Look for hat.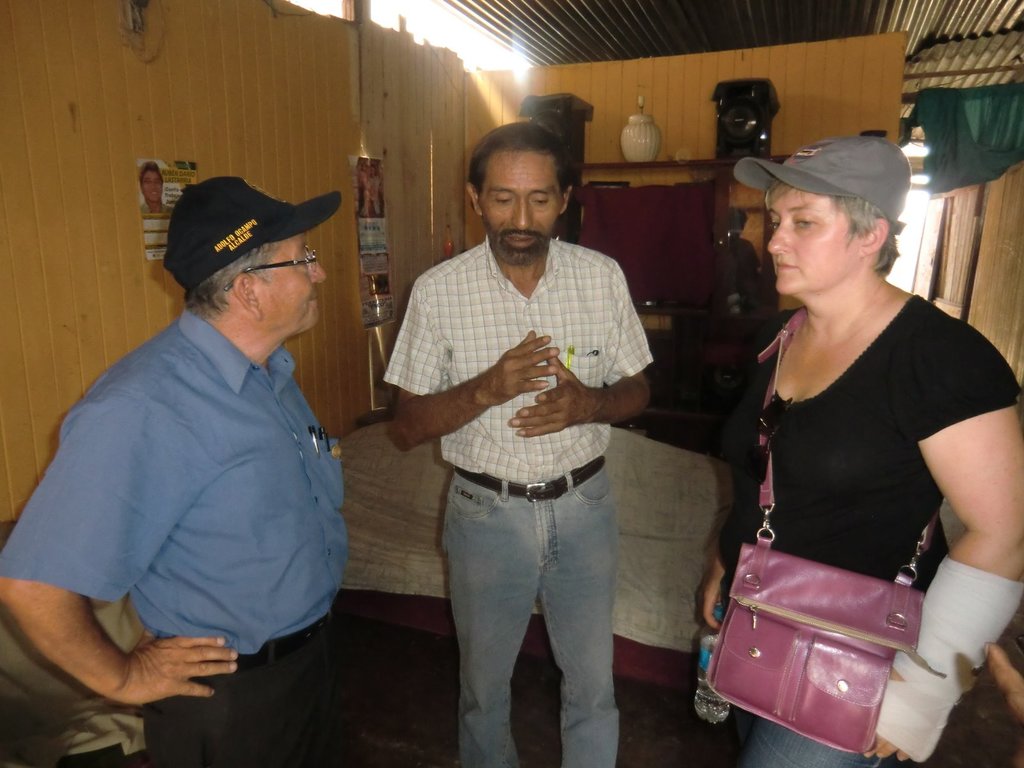
Found: 164,172,345,287.
